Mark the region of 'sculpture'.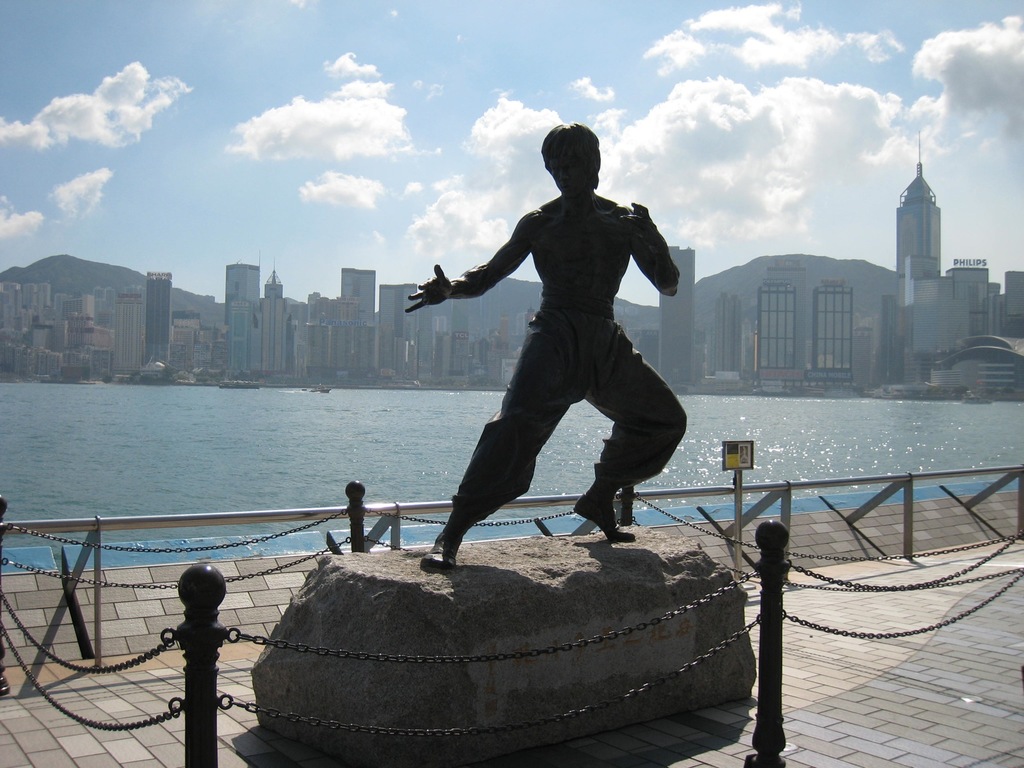
Region: rect(433, 118, 716, 573).
